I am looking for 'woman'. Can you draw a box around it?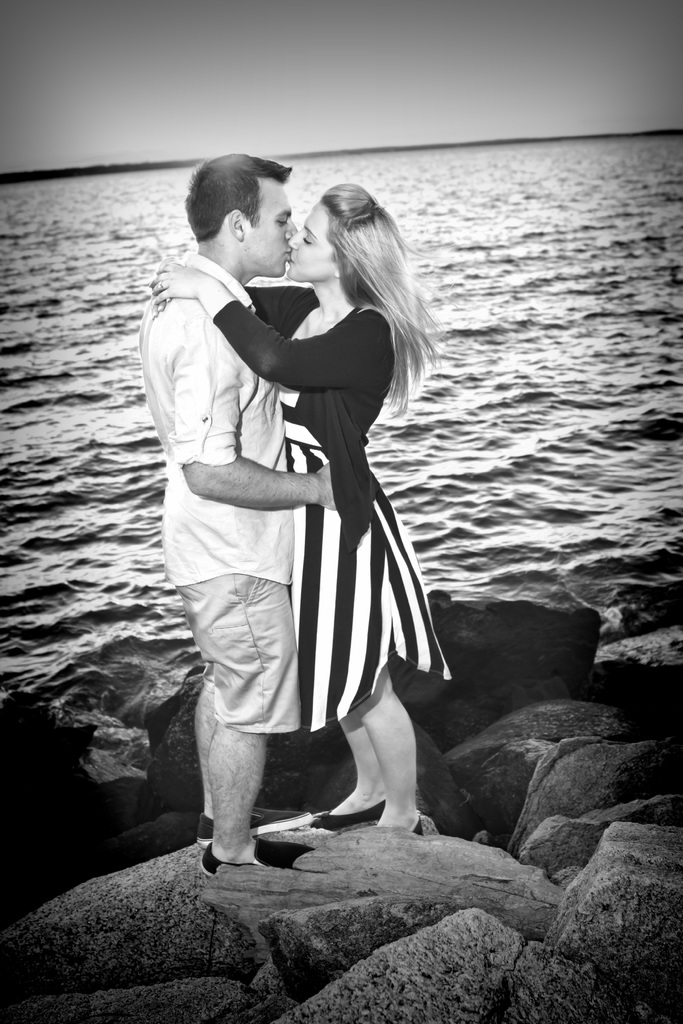
Sure, the bounding box is bbox=(154, 180, 467, 899).
